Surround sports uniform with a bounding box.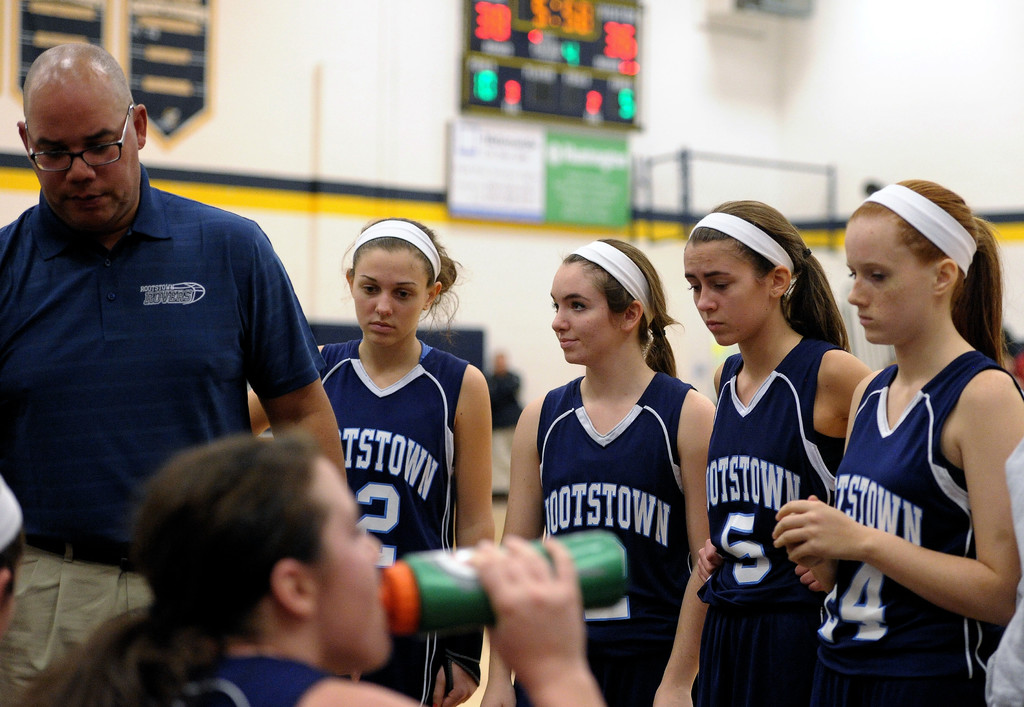
bbox=(509, 238, 696, 706).
